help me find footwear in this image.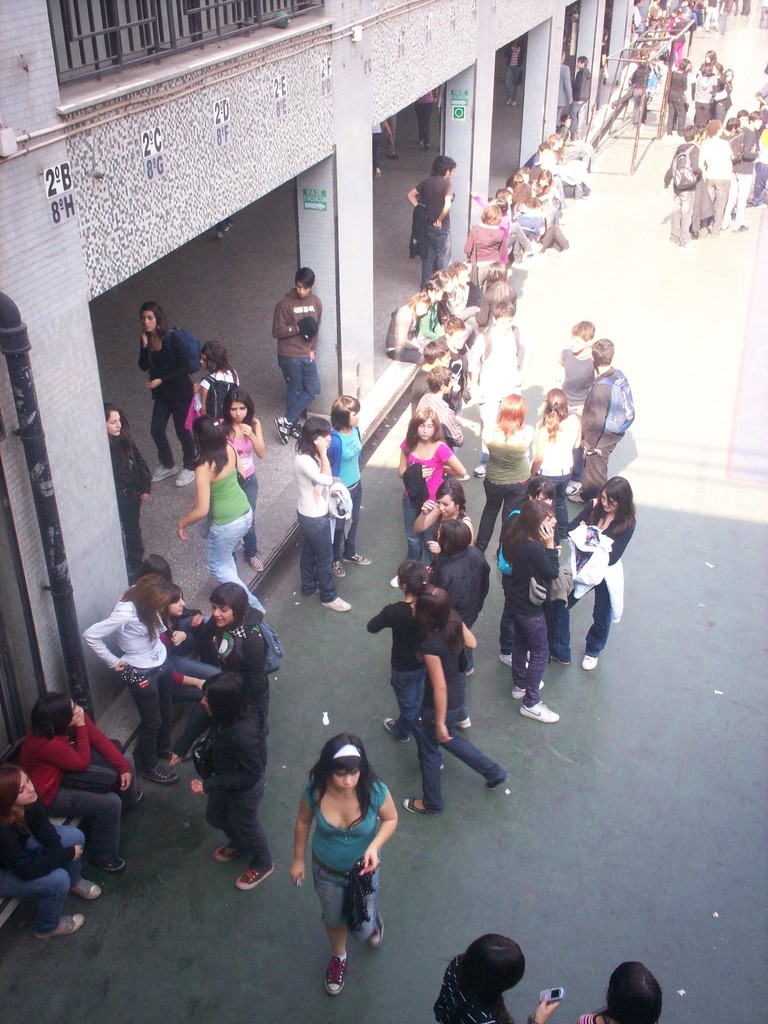
Found it: 214,843,227,862.
